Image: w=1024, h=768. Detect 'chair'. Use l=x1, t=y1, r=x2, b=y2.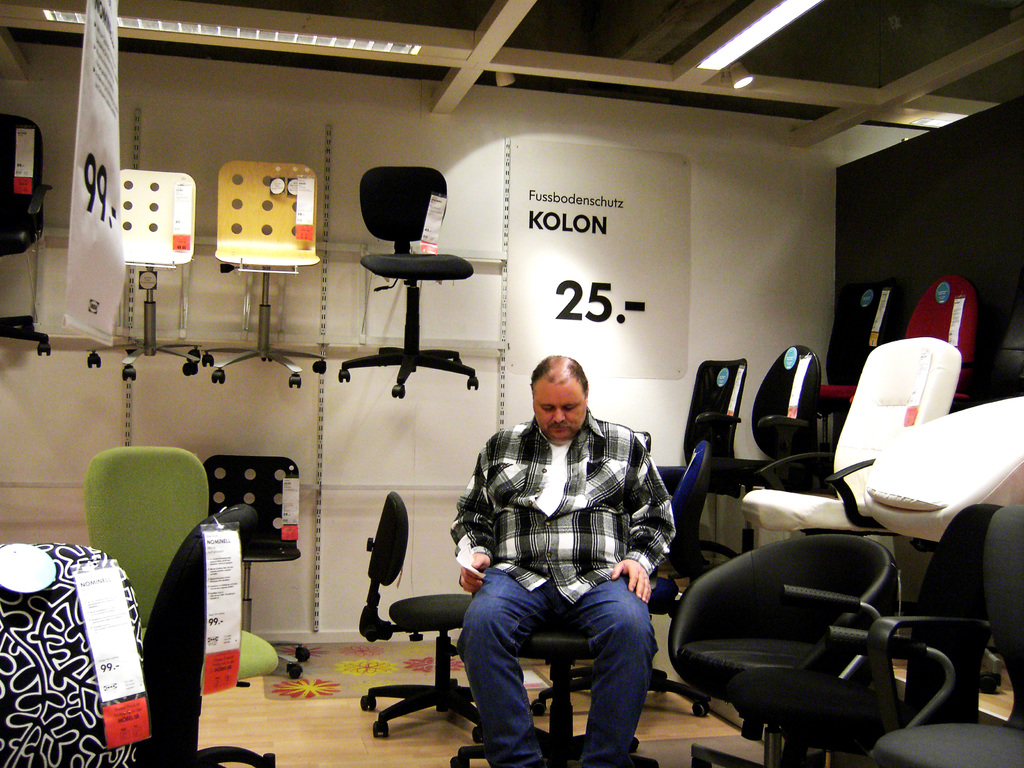
l=202, t=161, r=329, b=387.
